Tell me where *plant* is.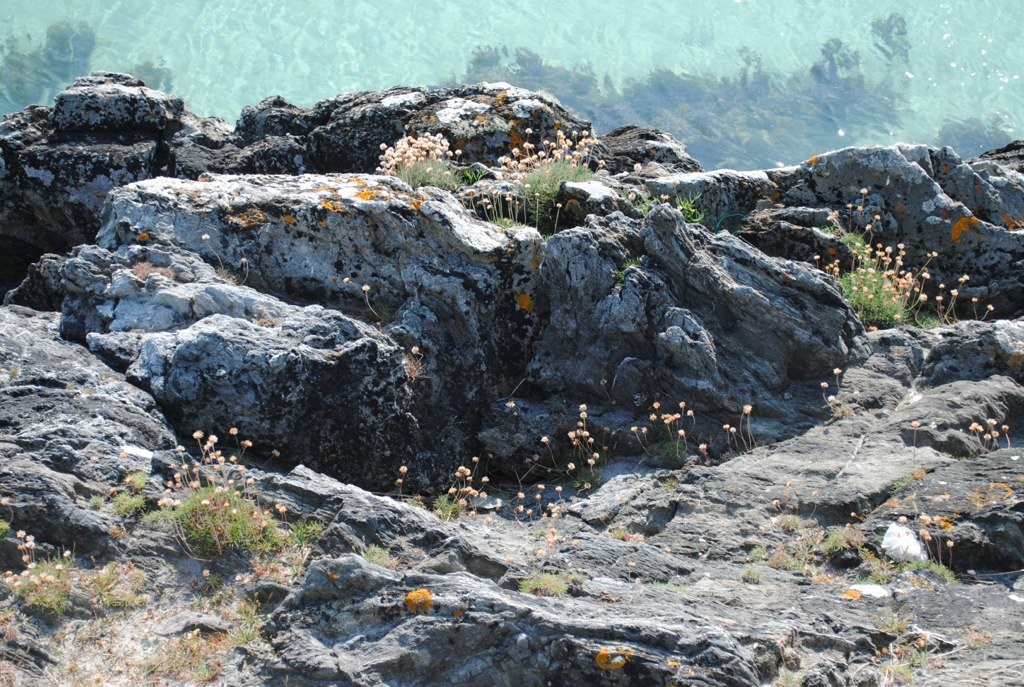
*plant* is at <bbox>817, 181, 935, 349</bbox>.
